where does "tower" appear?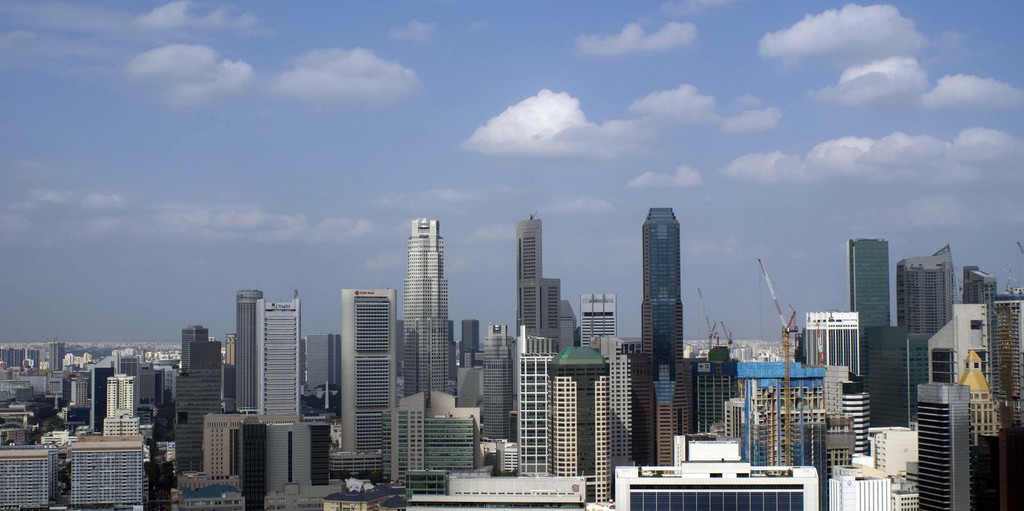
Appears at pyautogui.locateOnScreen(922, 294, 1005, 510).
